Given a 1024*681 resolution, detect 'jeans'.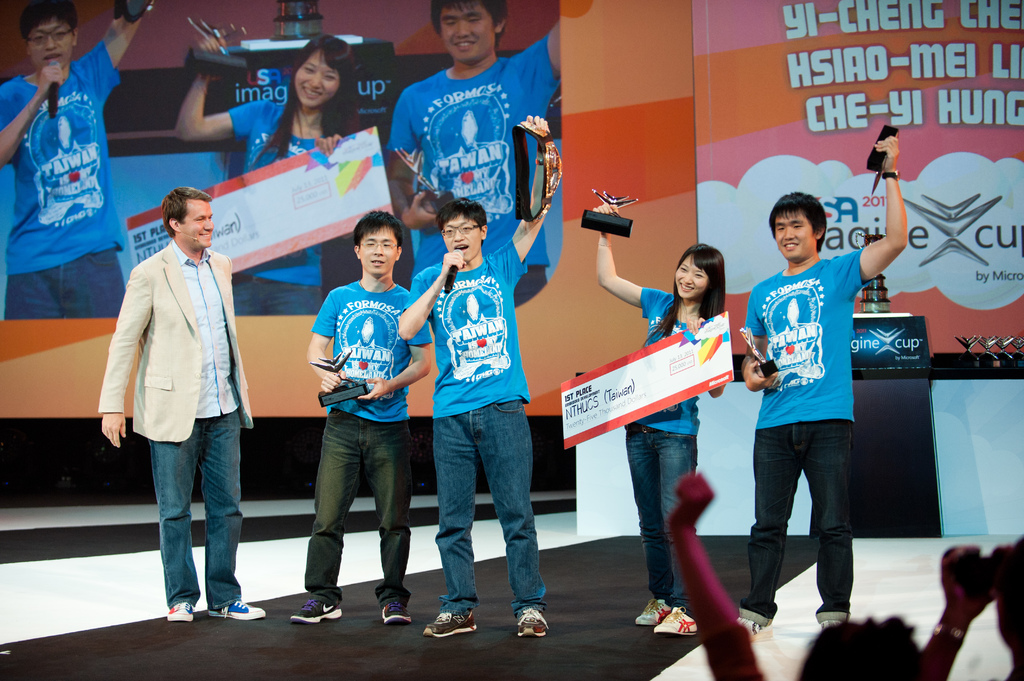
x1=228 y1=275 x2=323 y2=317.
